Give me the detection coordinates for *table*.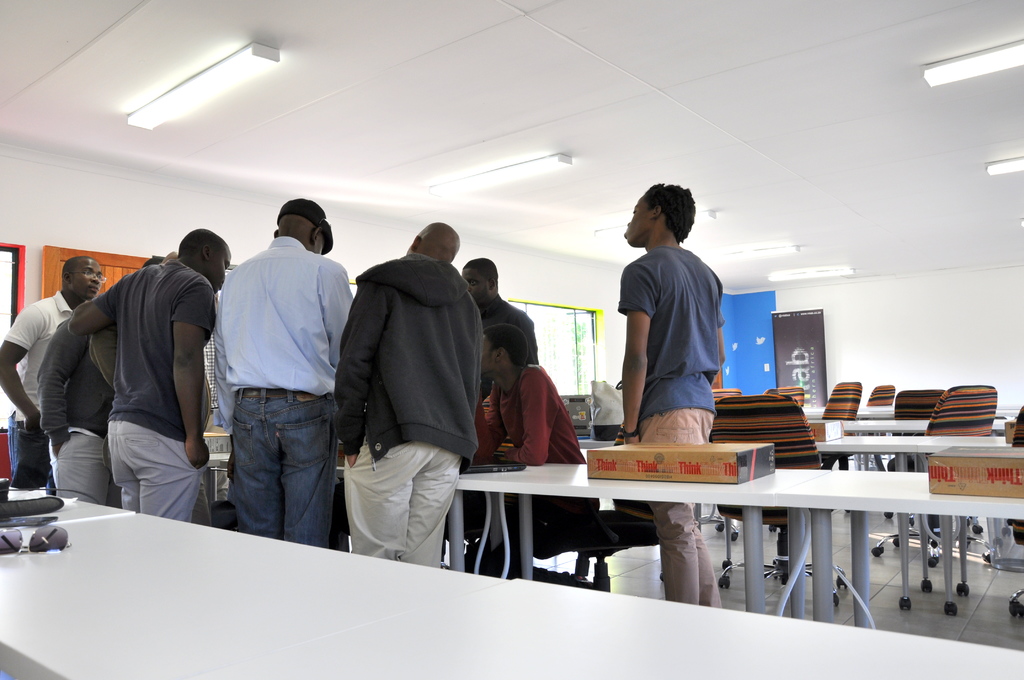
818/430/1023/610.
